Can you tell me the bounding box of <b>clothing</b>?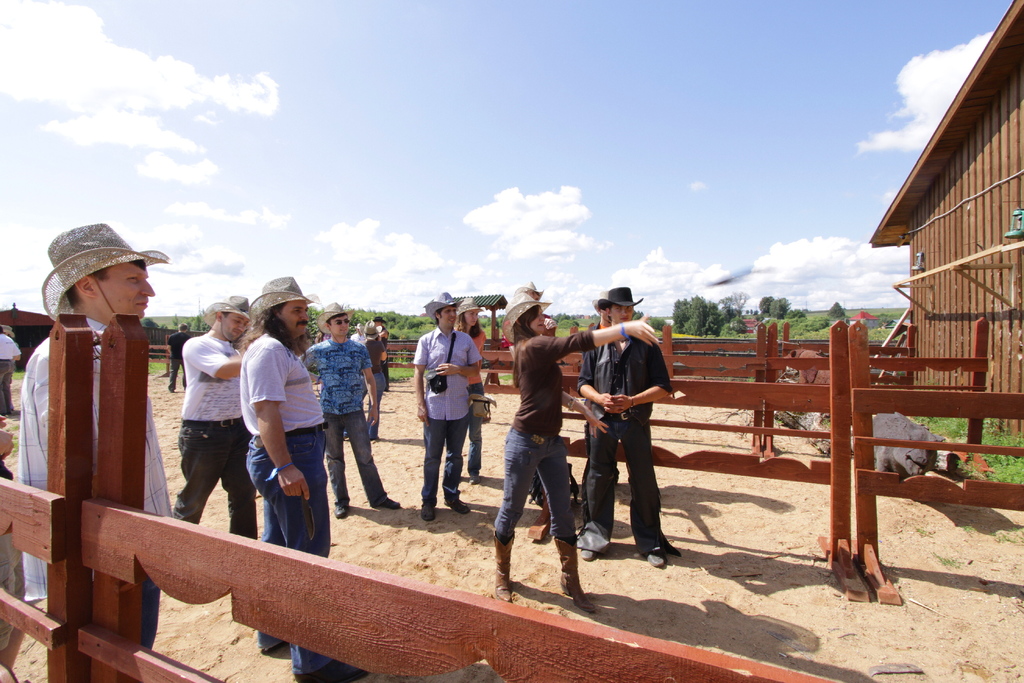
[0, 331, 20, 417].
